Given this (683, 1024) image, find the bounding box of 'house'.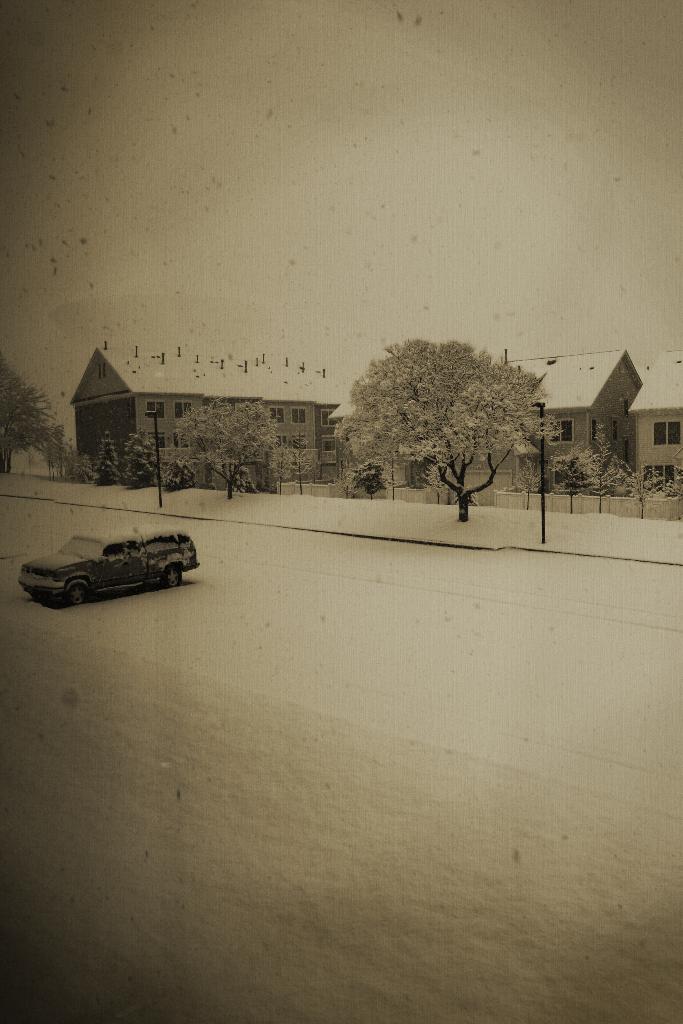
bbox=[621, 346, 682, 502].
